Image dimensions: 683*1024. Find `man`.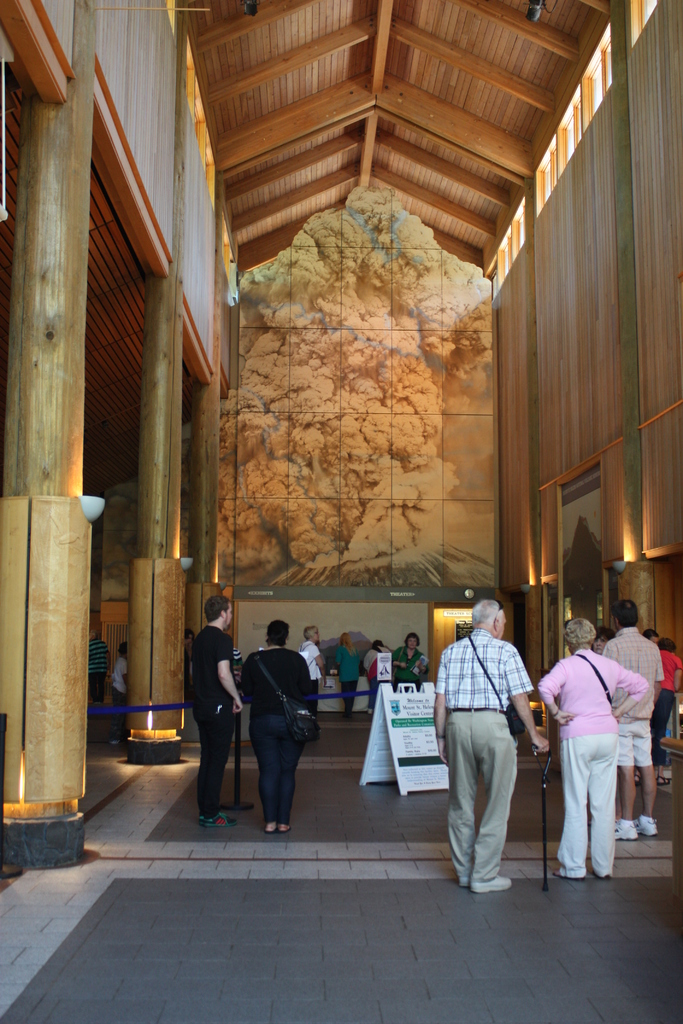
(604, 595, 661, 840).
